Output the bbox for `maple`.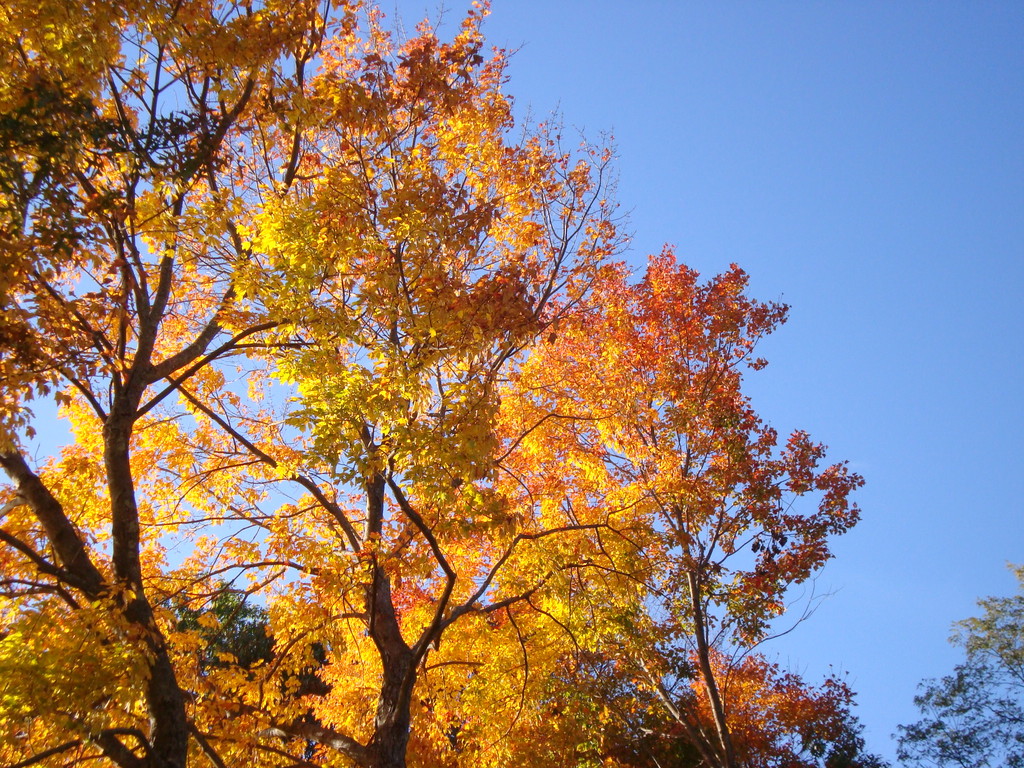
0, 2, 871, 766.
